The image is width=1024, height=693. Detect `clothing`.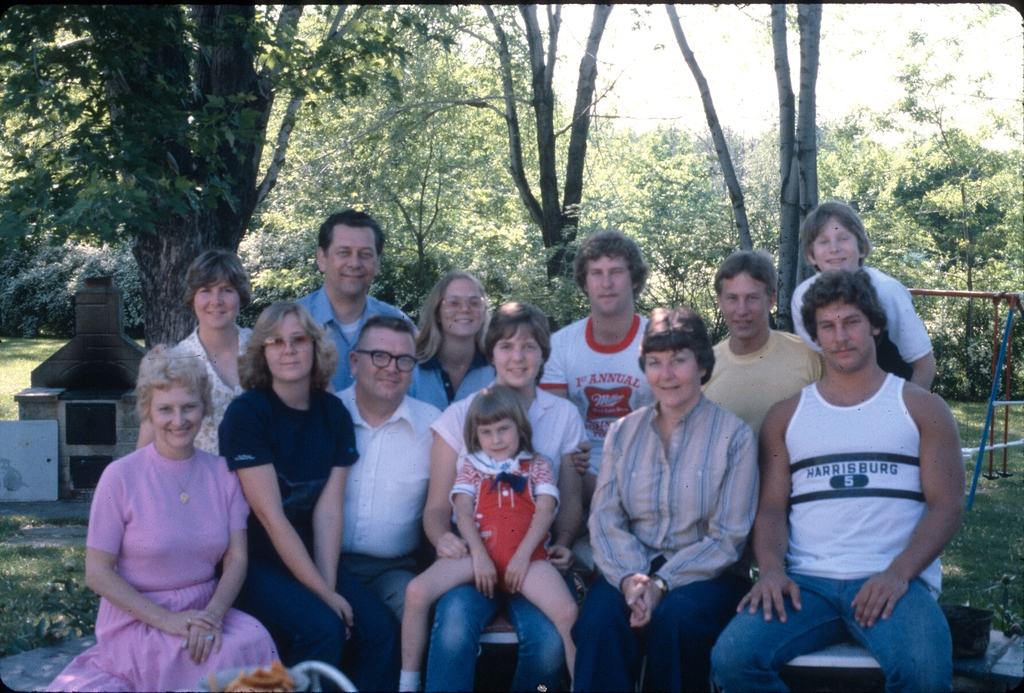
Detection: 792,268,916,372.
